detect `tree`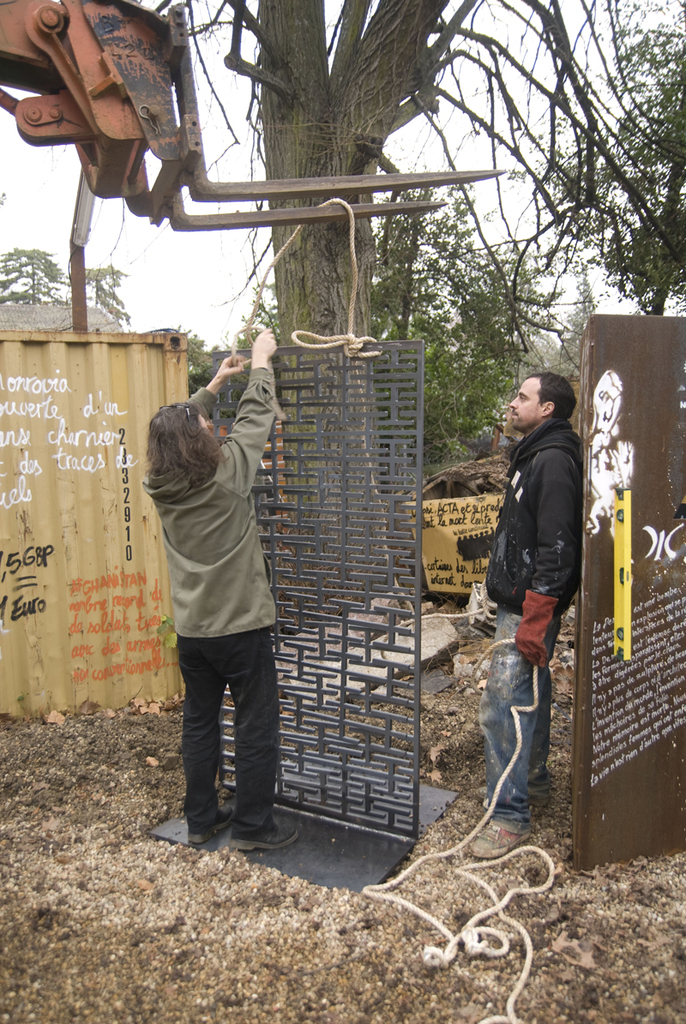
[172,0,685,624]
